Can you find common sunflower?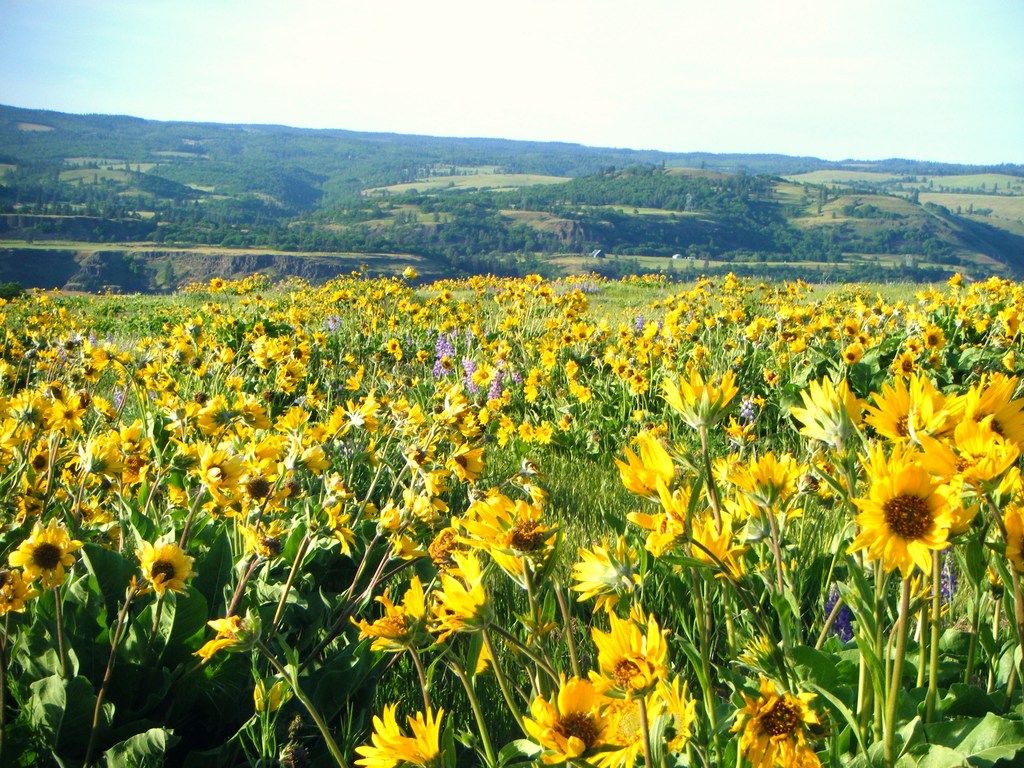
Yes, bounding box: 132 536 190 590.
